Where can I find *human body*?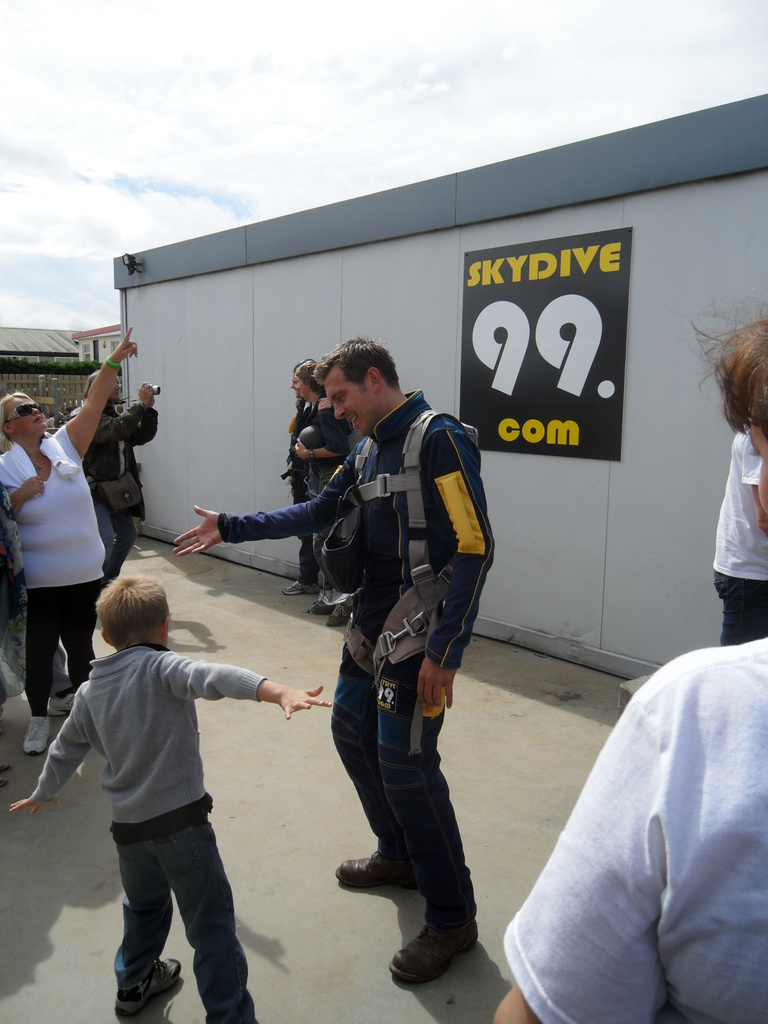
You can find it at 706 431 767 641.
